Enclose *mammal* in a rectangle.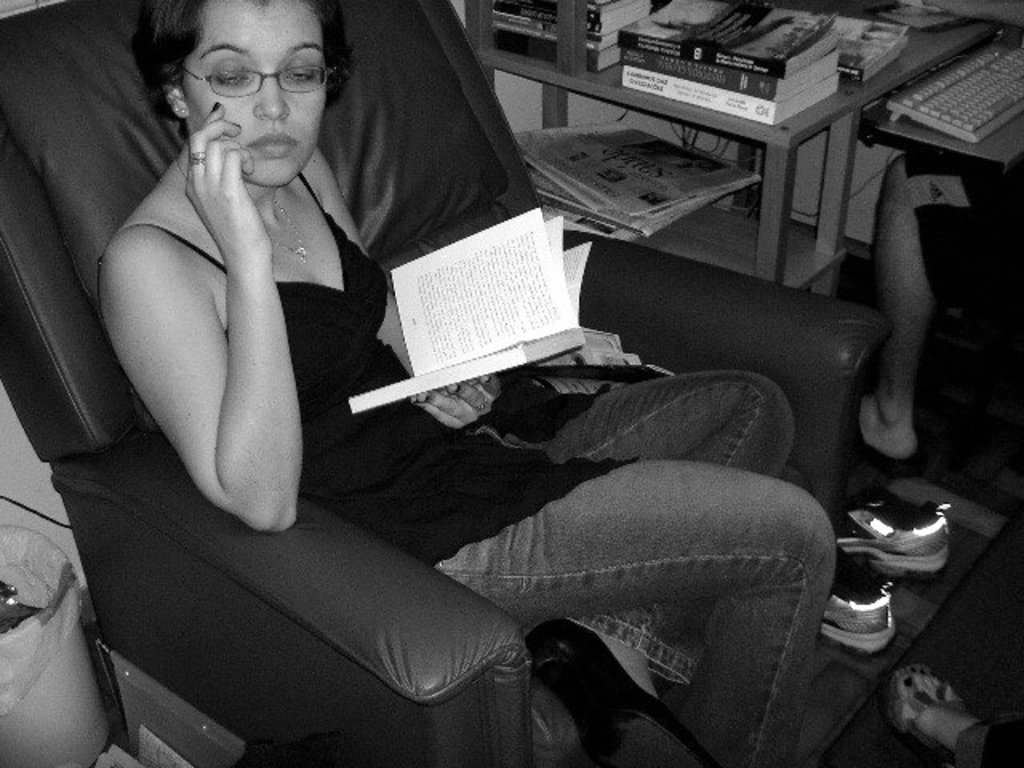
bbox=[94, 0, 840, 766].
